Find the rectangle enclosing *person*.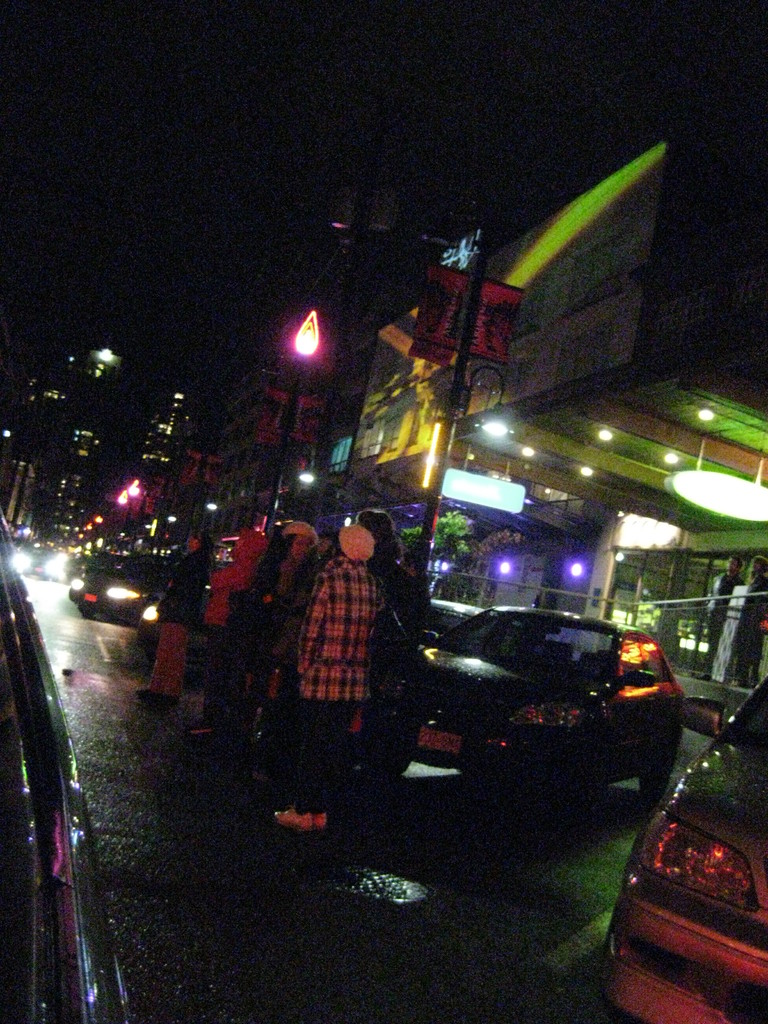
<box>272,523,381,829</box>.
